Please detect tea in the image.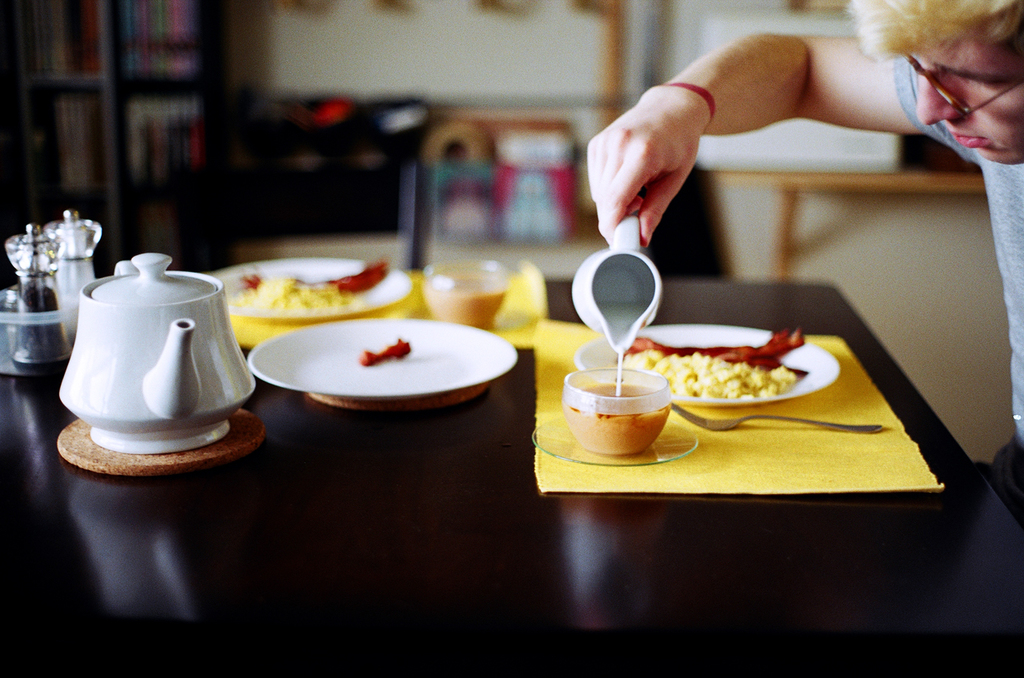
[left=426, top=276, right=507, bottom=333].
